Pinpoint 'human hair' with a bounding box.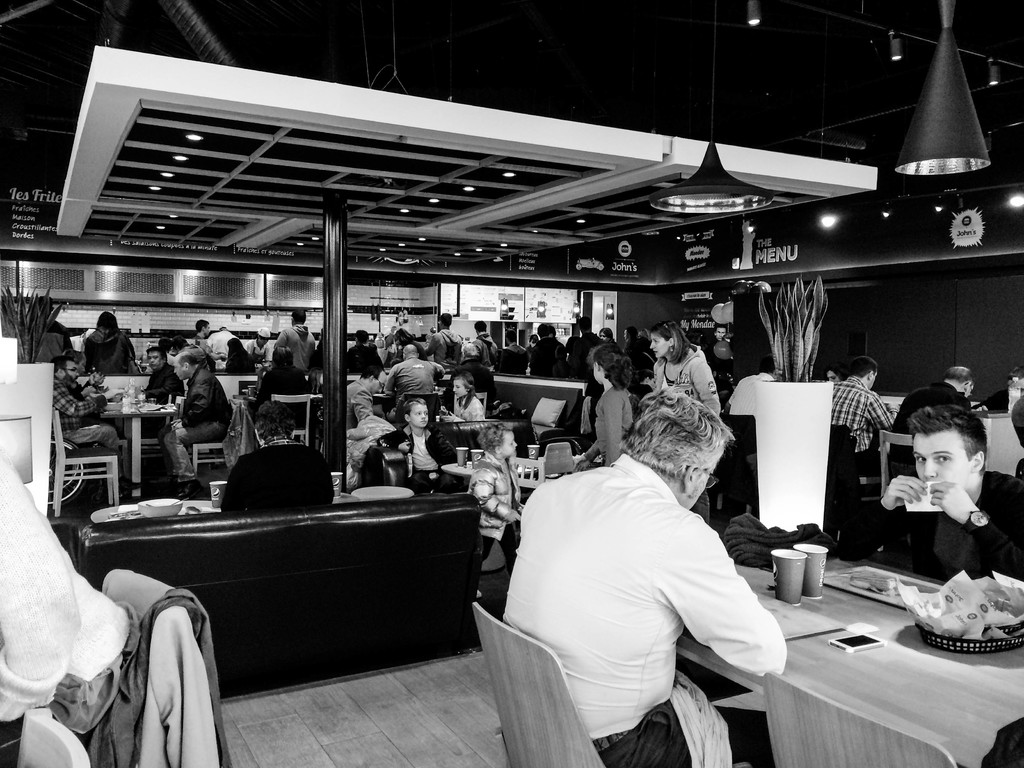
l=906, t=403, r=988, b=474.
